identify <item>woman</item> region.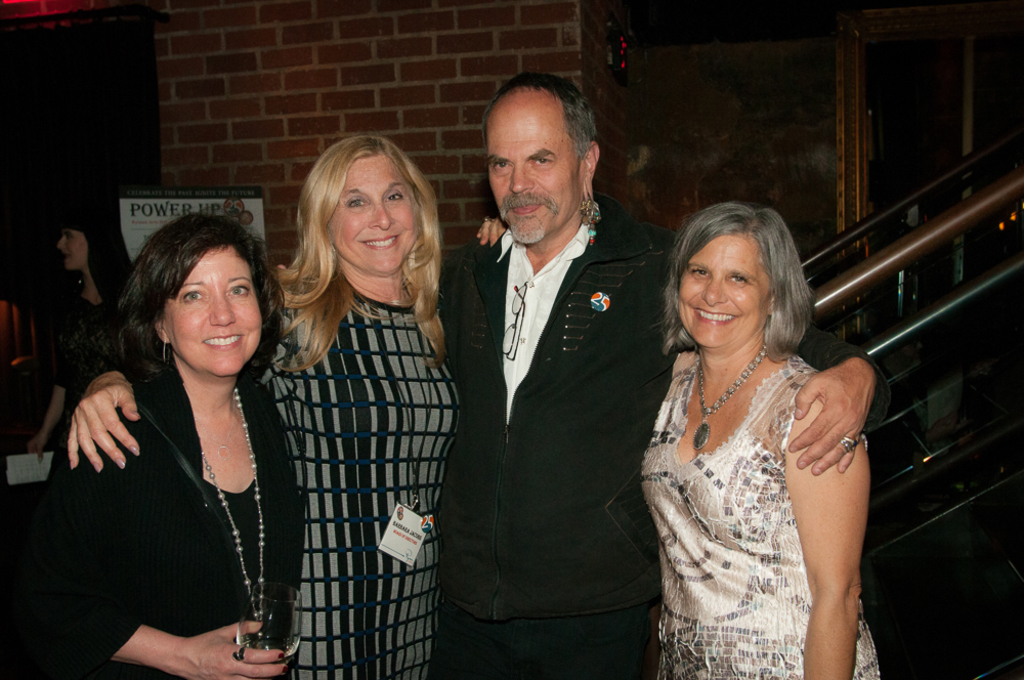
Region: 27:211:285:679.
